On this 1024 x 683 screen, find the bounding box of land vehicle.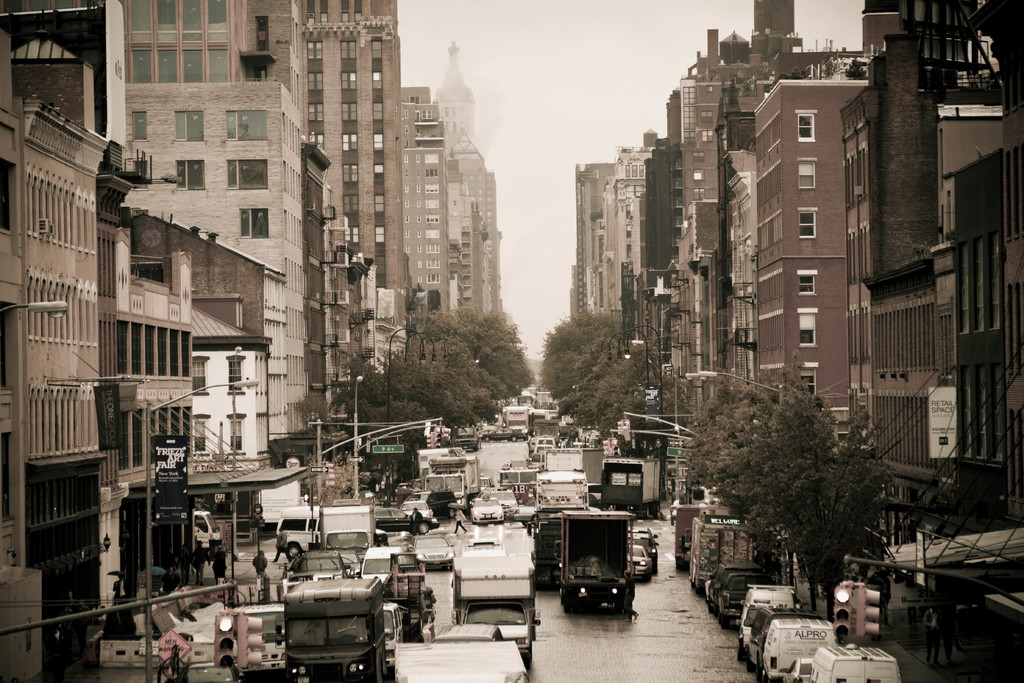
Bounding box: 477 473 495 489.
